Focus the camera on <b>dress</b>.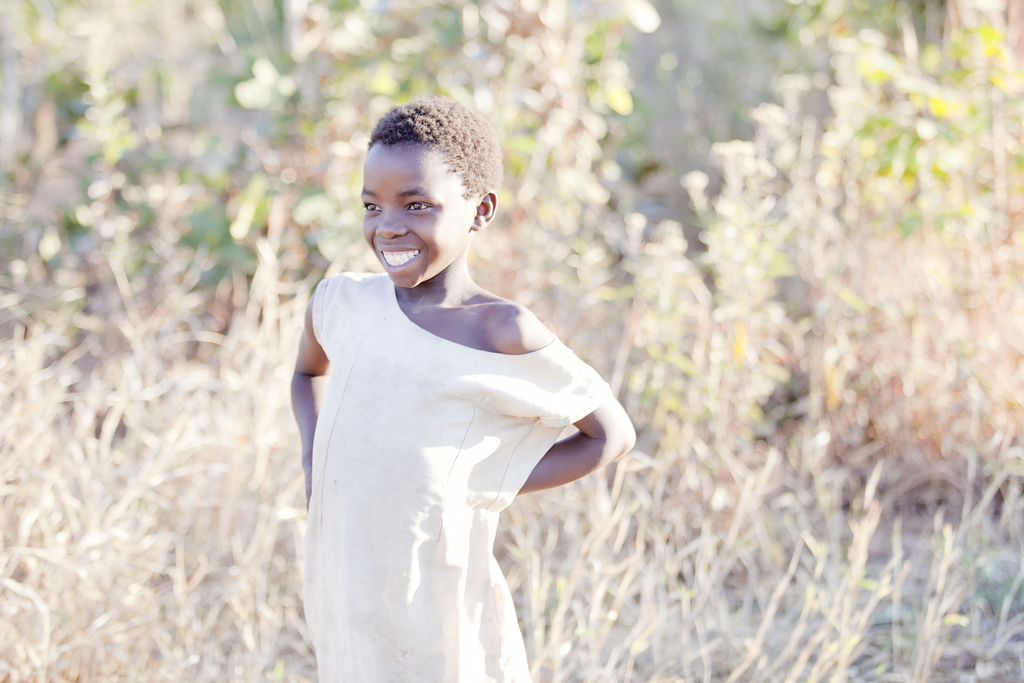
Focus region: BBox(304, 267, 612, 682).
